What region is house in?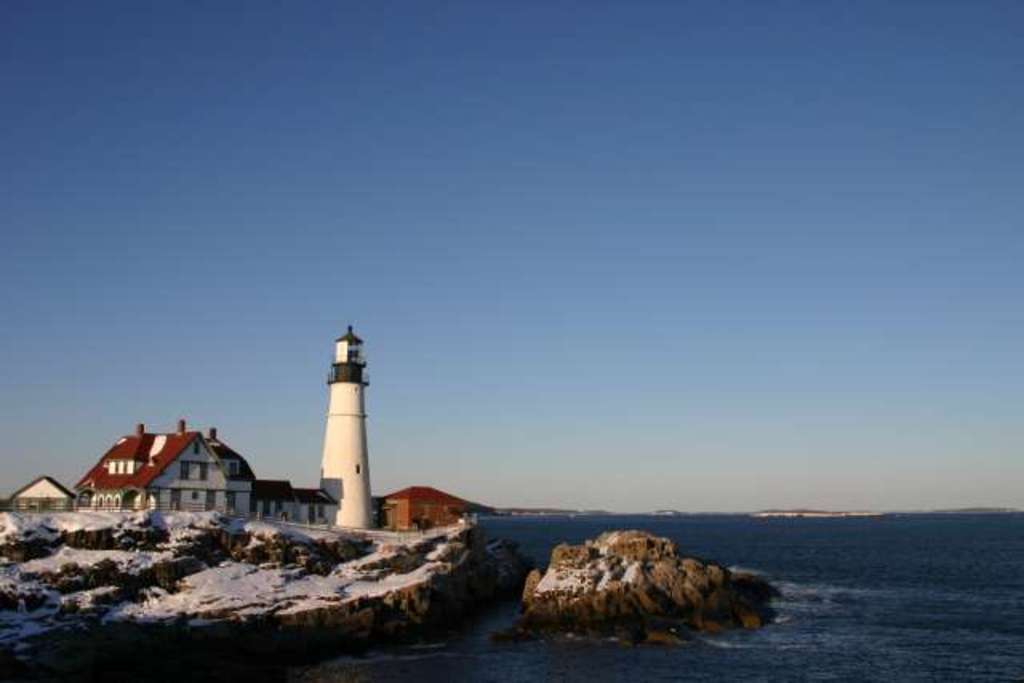
(x1=75, y1=425, x2=256, y2=523).
